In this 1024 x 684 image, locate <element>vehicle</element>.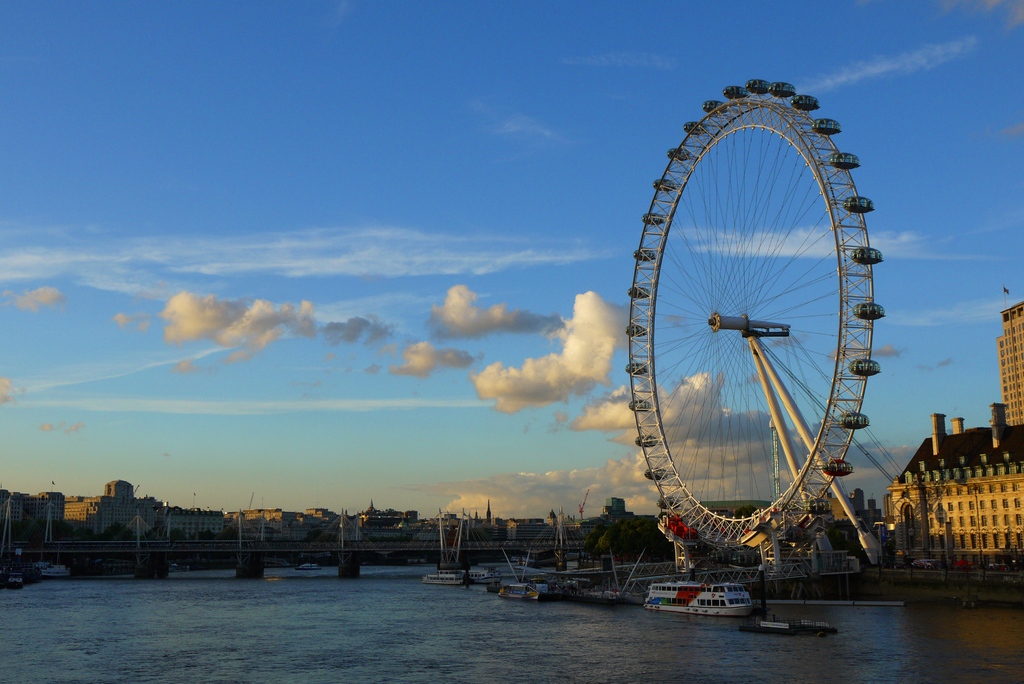
Bounding box: select_region(996, 563, 1016, 572).
